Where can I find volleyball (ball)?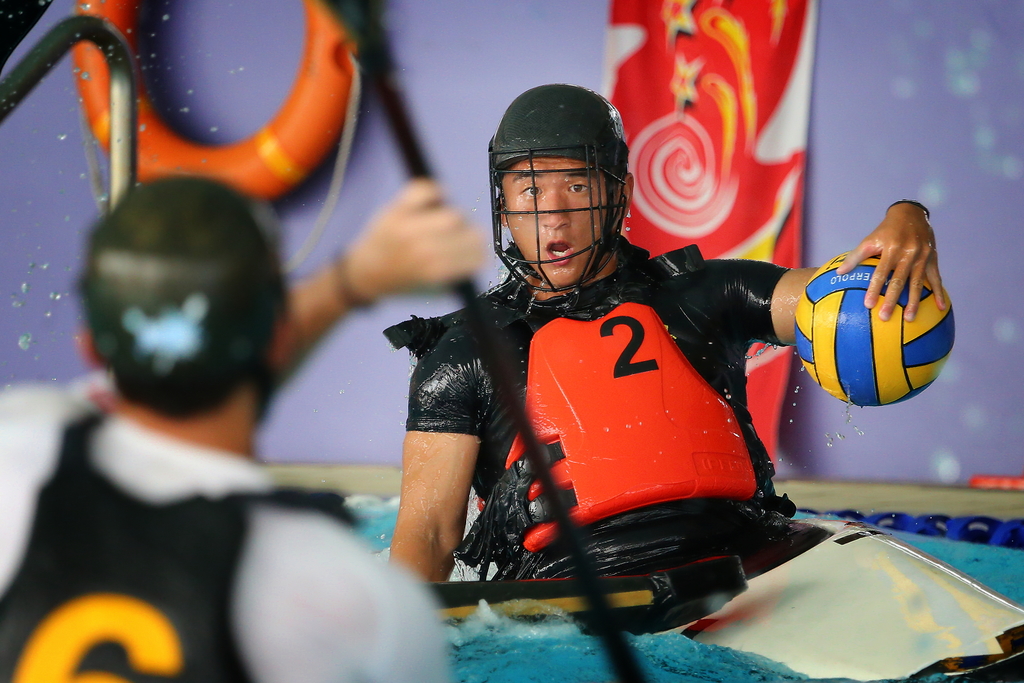
You can find it at 795, 251, 956, 407.
